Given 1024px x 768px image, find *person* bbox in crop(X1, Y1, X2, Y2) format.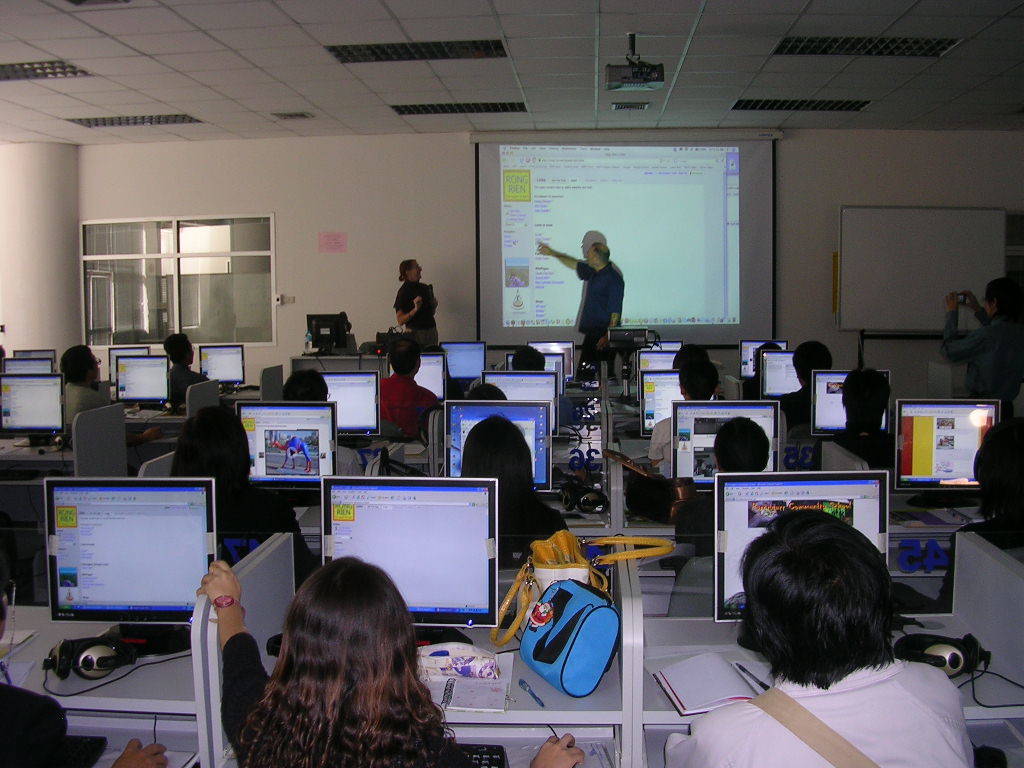
crop(536, 243, 626, 379).
